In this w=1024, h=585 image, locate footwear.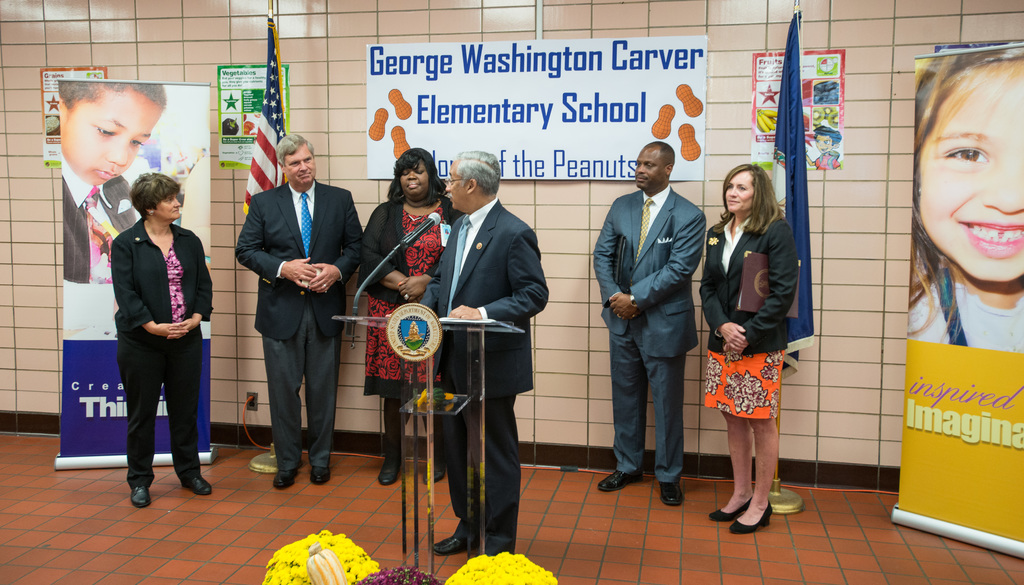
Bounding box: 273/472/298/492.
